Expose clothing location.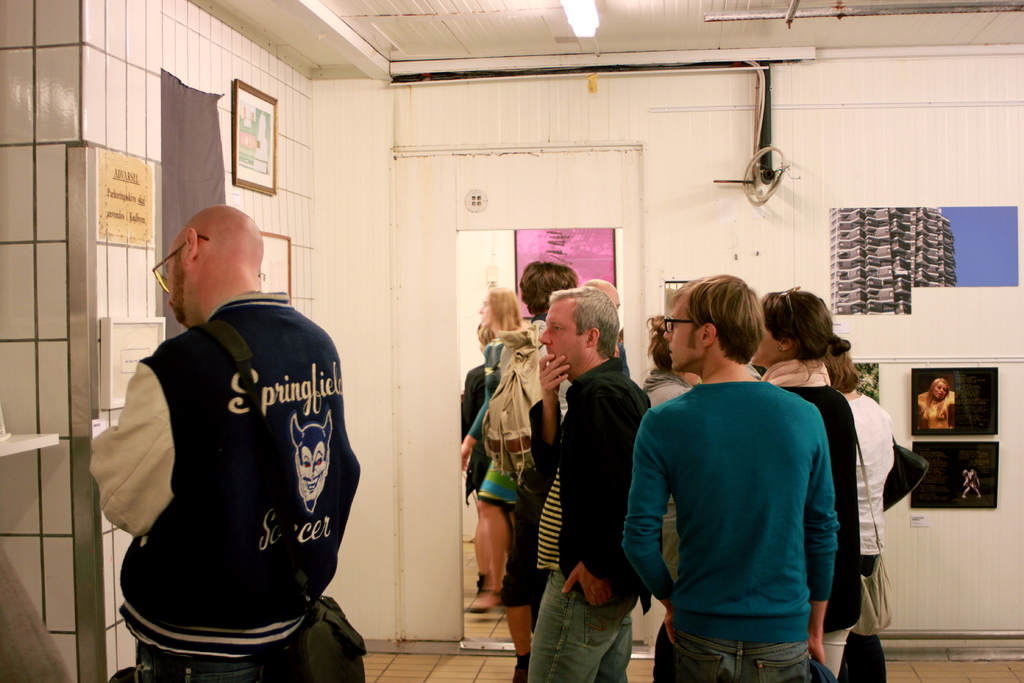
Exposed at (922,390,956,424).
